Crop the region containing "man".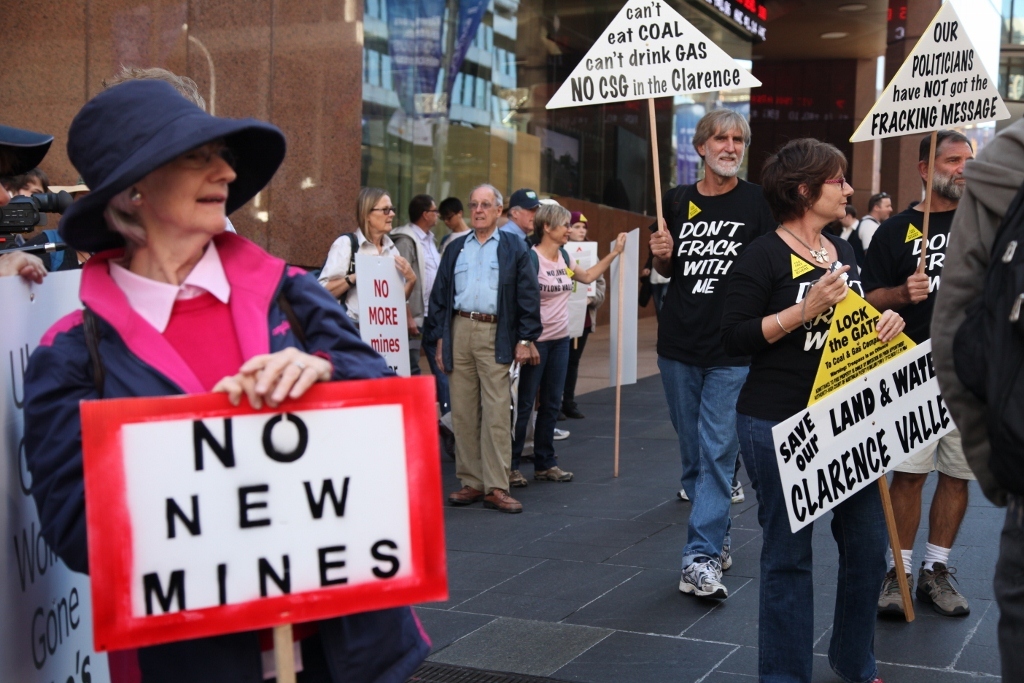
Crop region: select_region(15, 168, 85, 274).
